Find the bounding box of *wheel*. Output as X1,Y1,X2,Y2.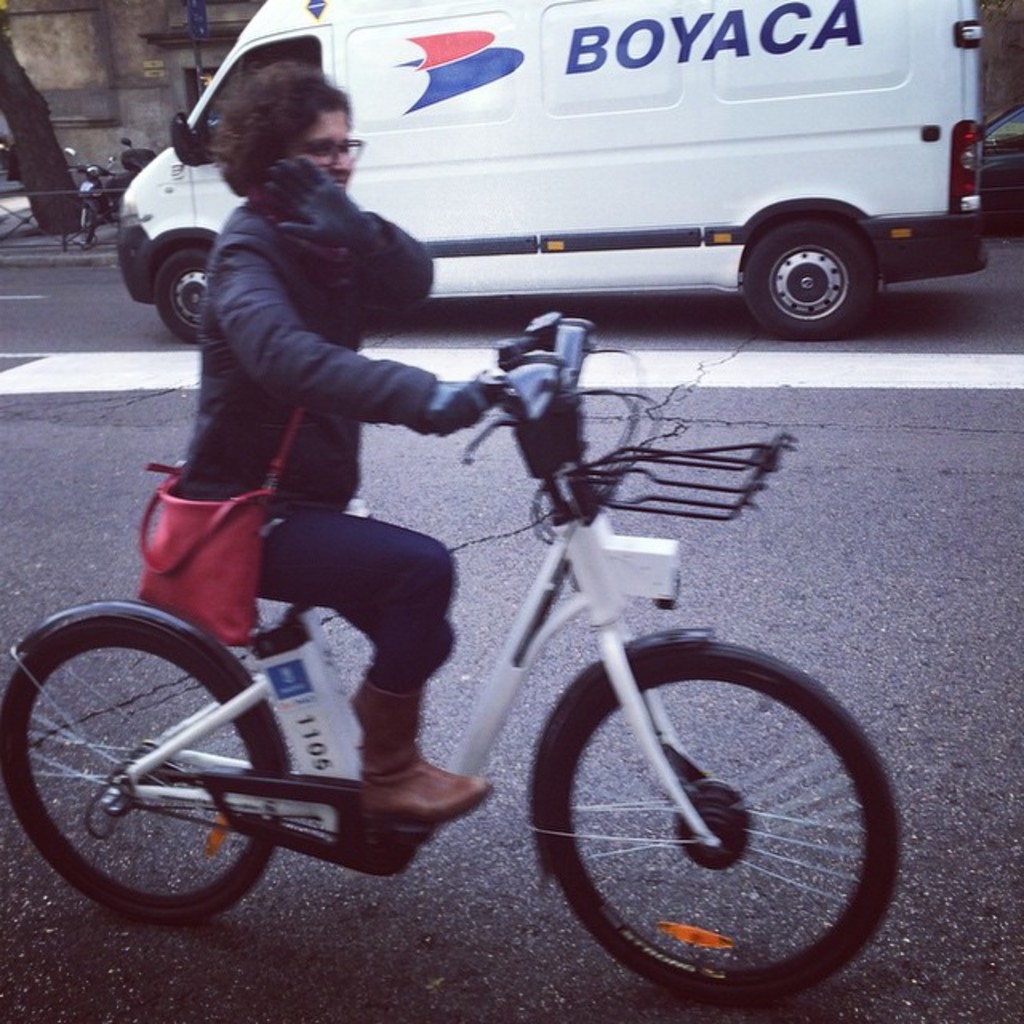
88,214,101,248.
